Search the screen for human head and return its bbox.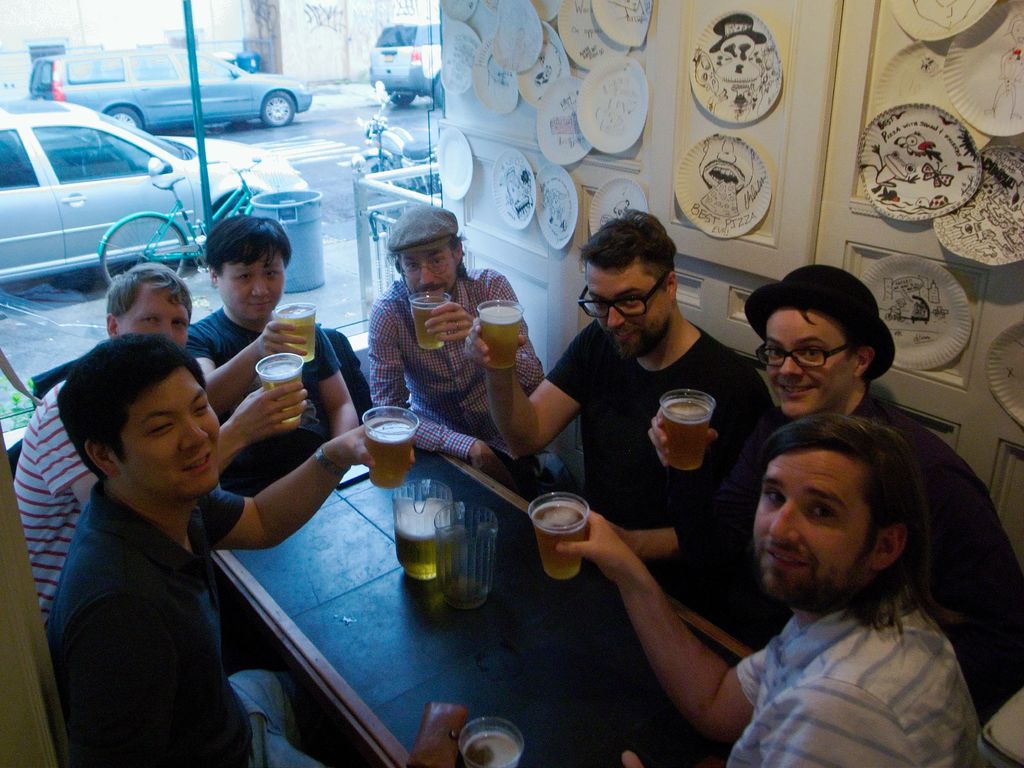
Found: (left=103, top=262, right=195, bottom=344).
